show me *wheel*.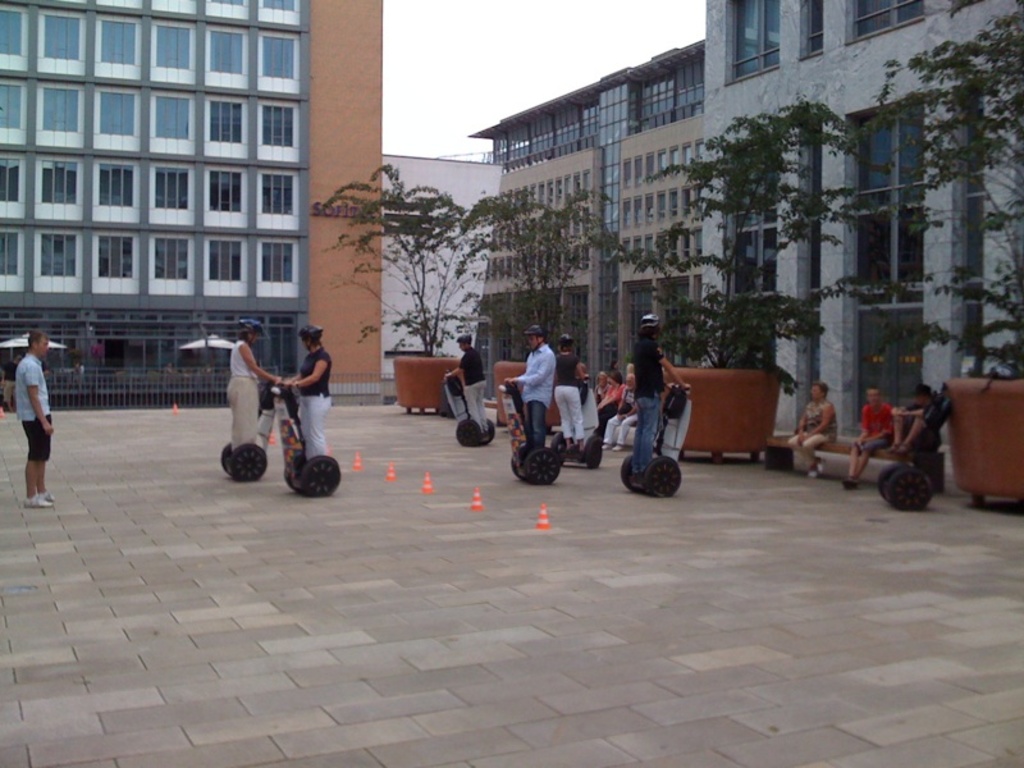
*wheel* is here: [x1=622, y1=444, x2=644, y2=481].
